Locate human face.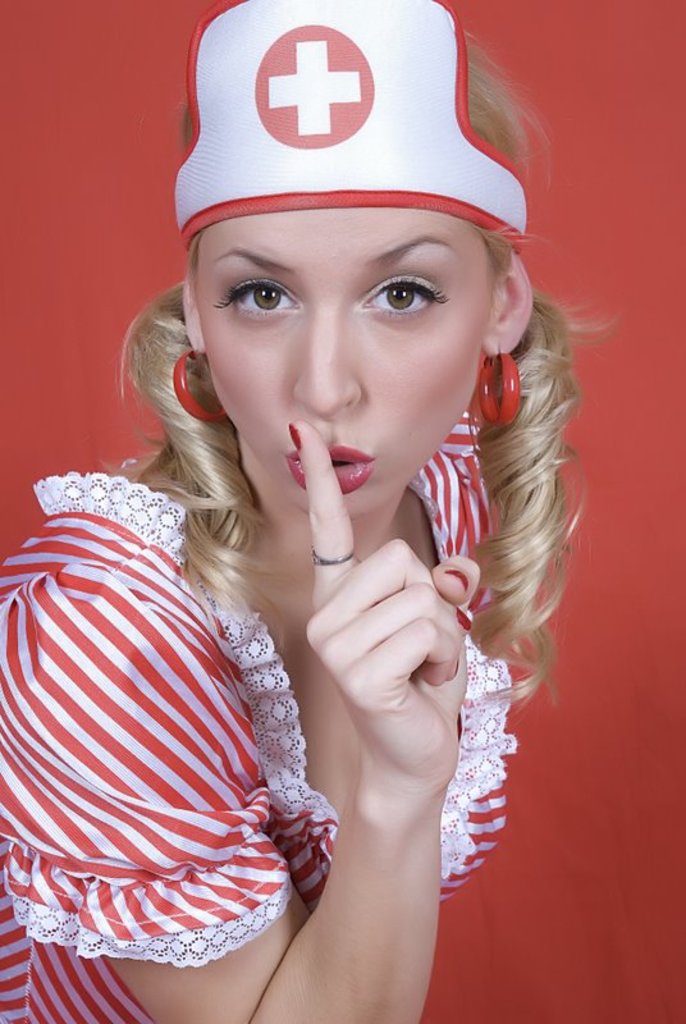
Bounding box: box=[191, 205, 494, 520].
